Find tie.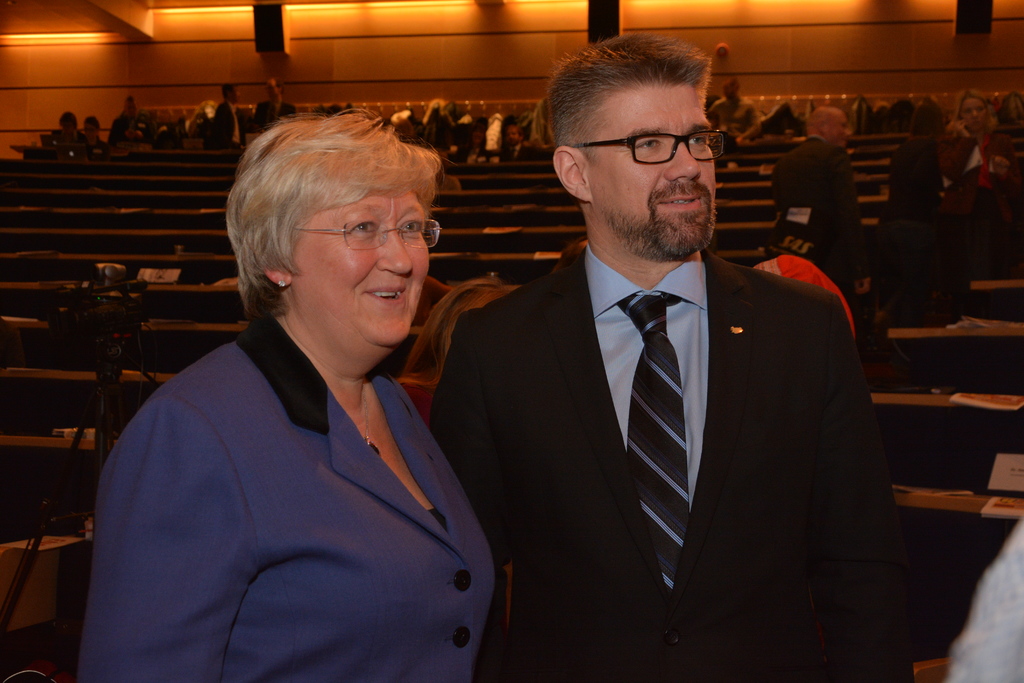
bbox=[615, 288, 695, 611].
